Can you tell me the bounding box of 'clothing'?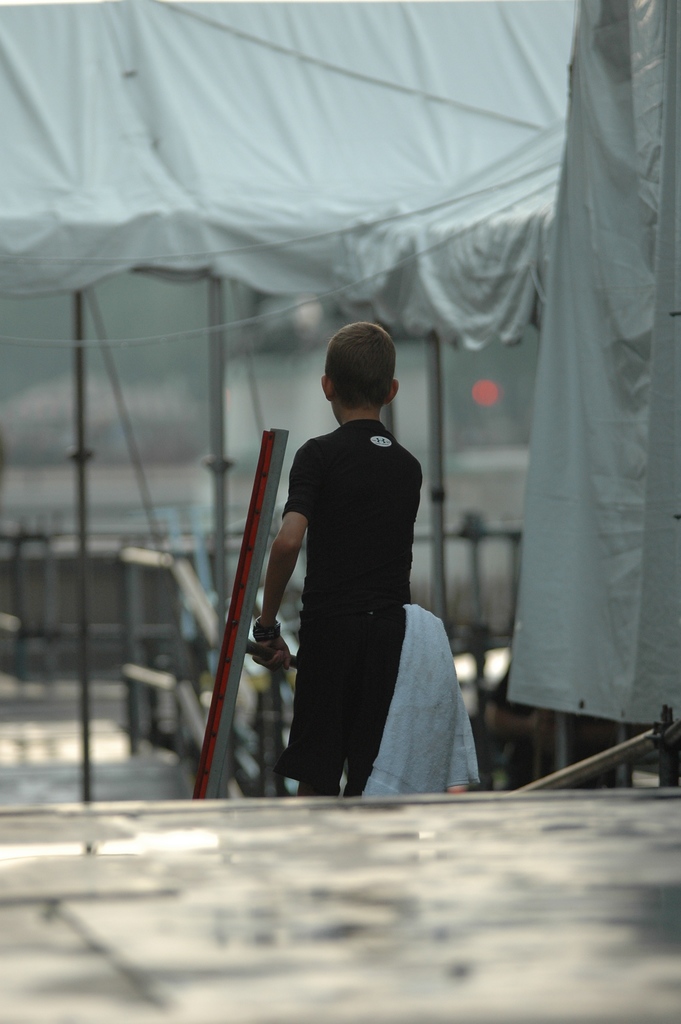
261:388:470:791.
